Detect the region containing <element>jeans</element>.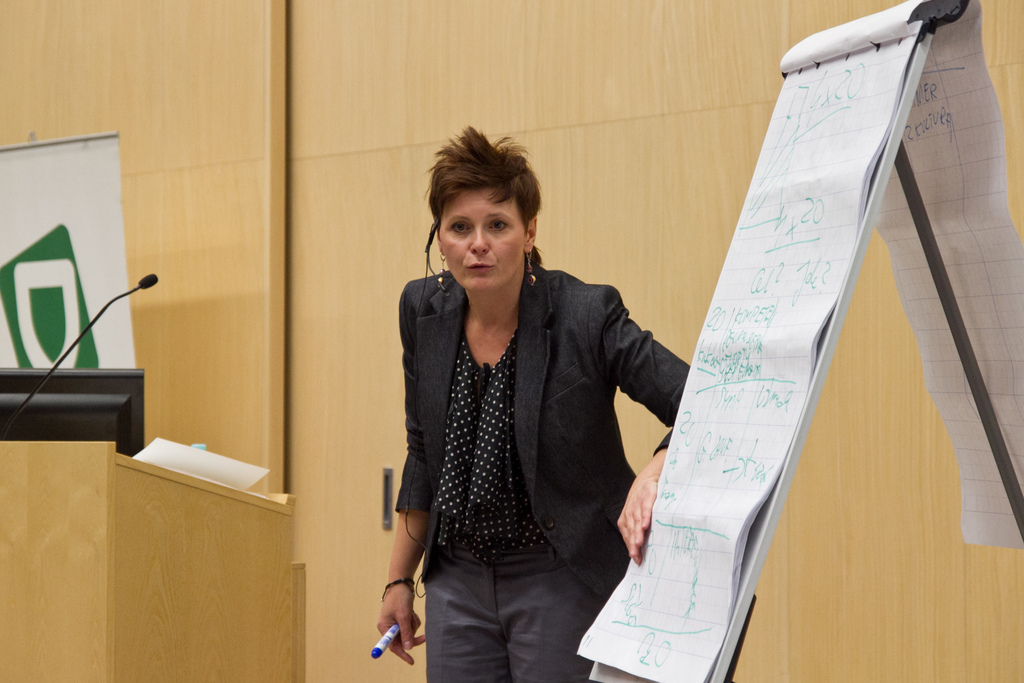
pyautogui.locateOnScreen(419, 562, 620, 682).
